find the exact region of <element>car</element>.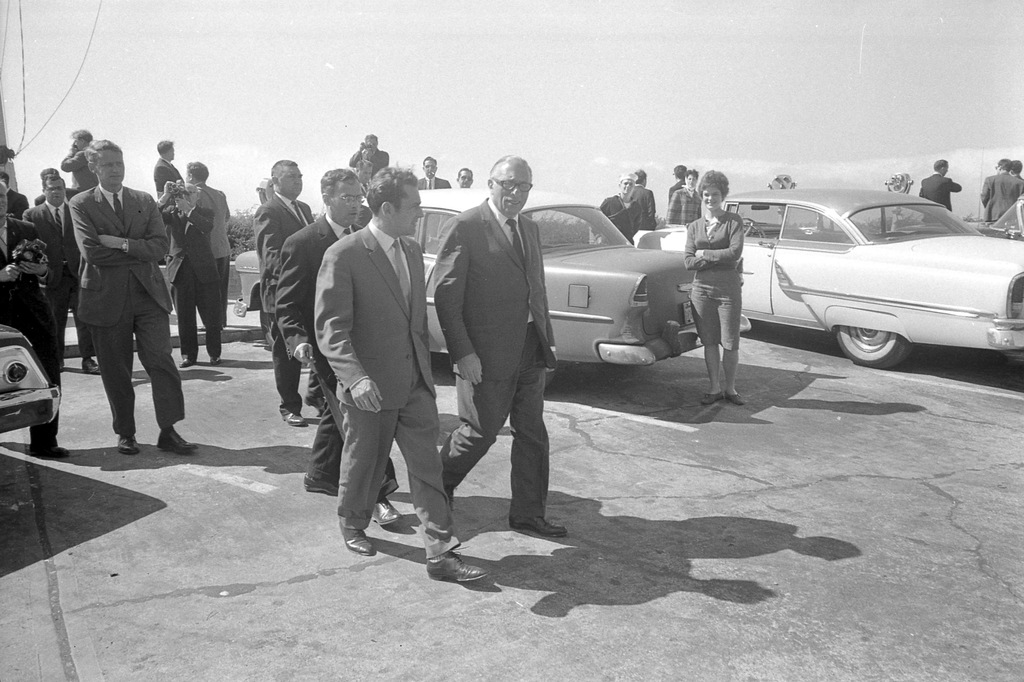
Exact region: bbox=(232, 188, 753, 394).
